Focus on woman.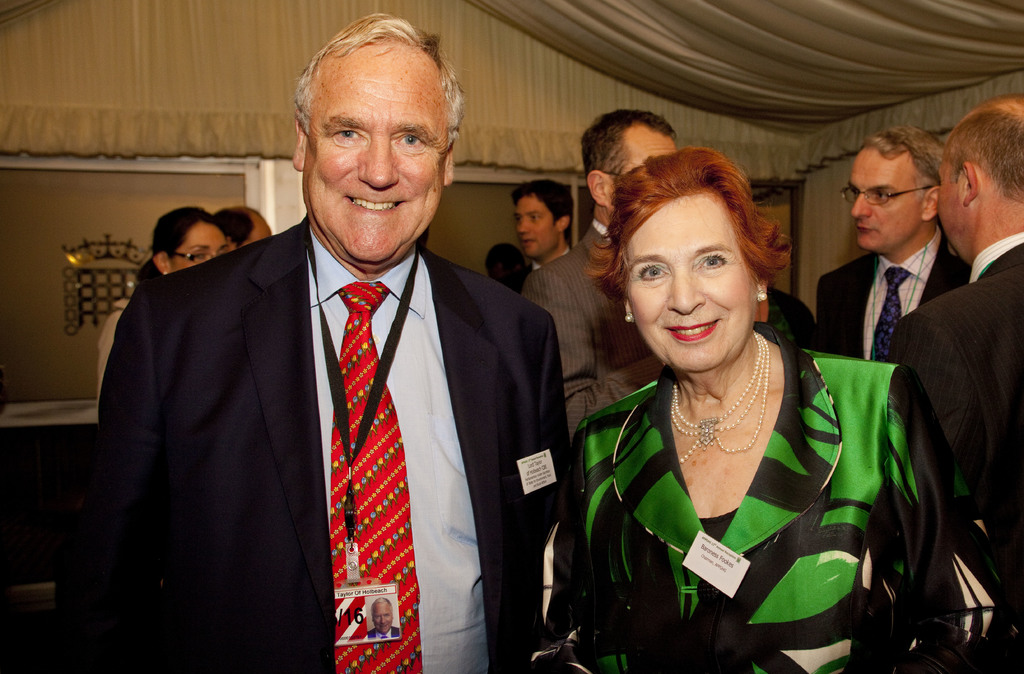
Focused at x1=551, y1=141, x2=895, y2=673.
